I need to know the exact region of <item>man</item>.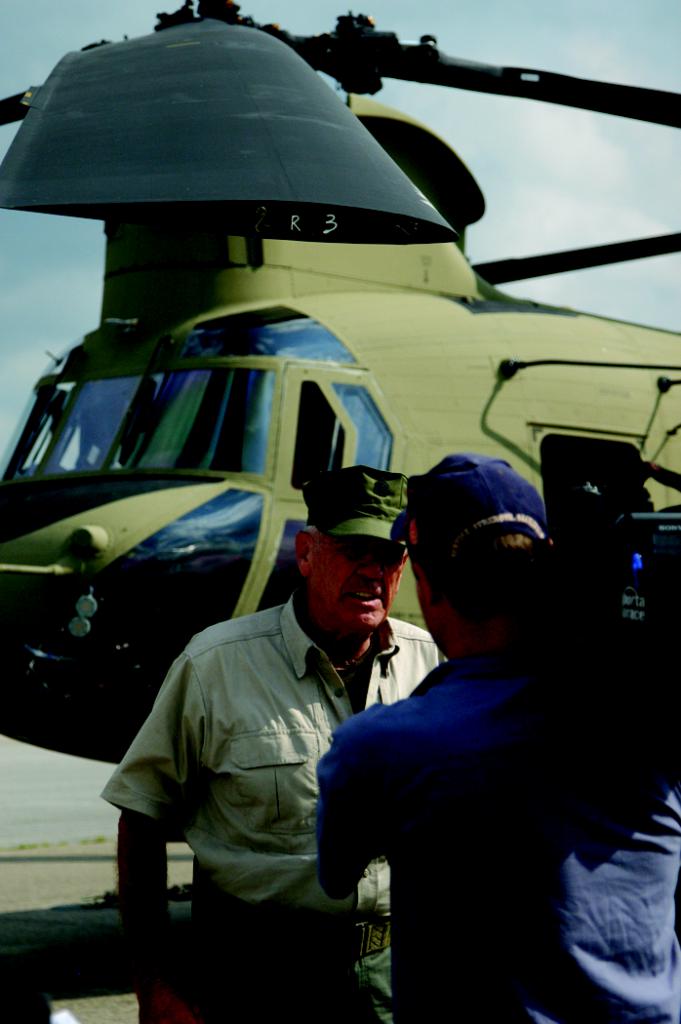
Region: pyautogui.locateOnScreen(308, 448, 680, 1023).
